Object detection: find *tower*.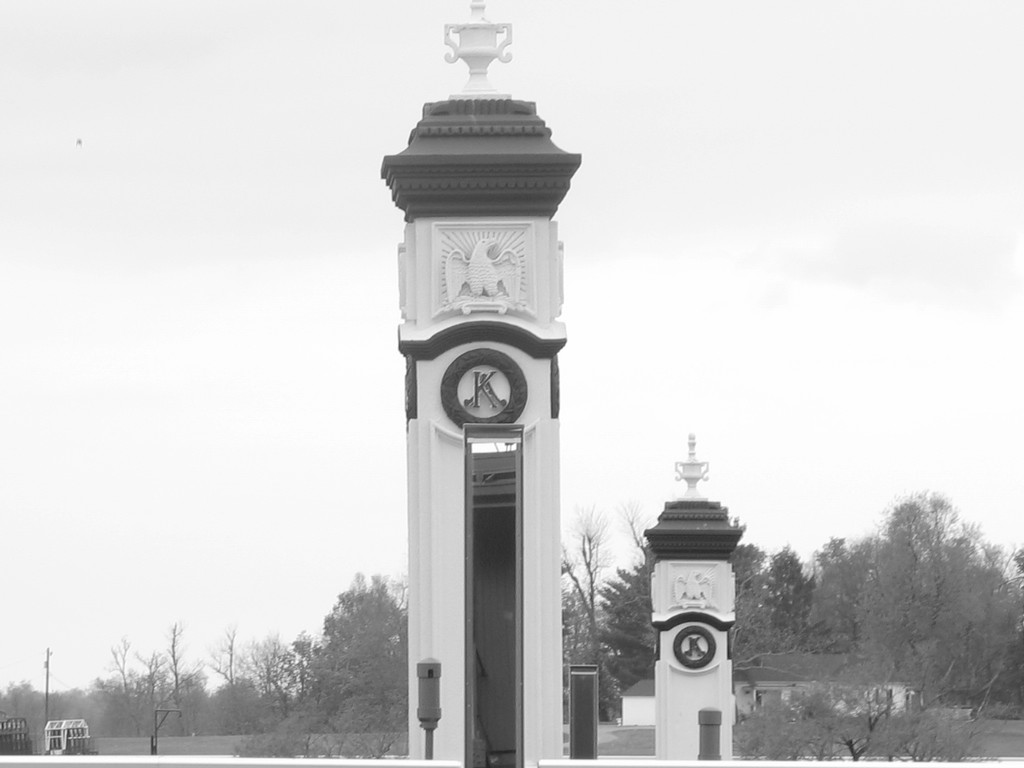
locate(646, 431, 744, 767).
